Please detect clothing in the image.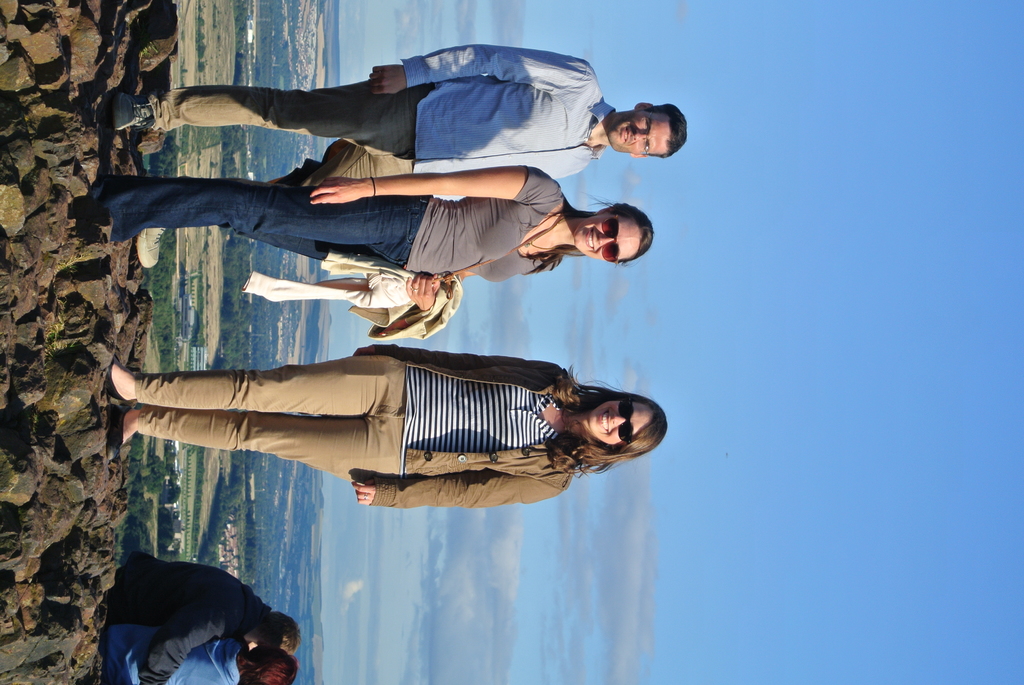
locate(147, 42, 614, 185).
